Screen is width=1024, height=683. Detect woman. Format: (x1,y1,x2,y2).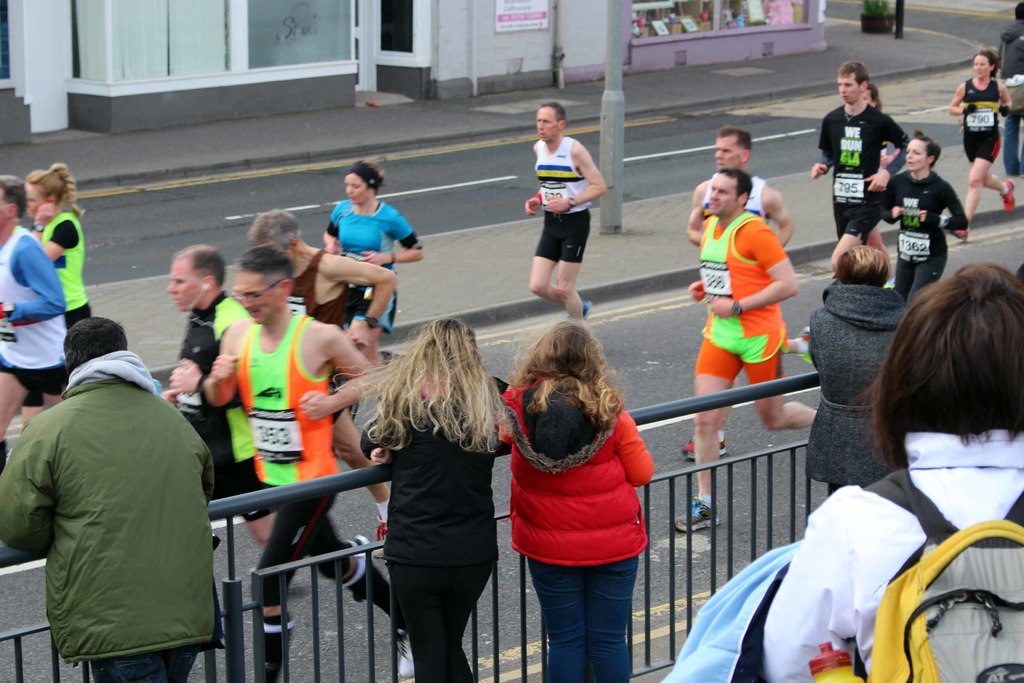
(22,162,90,332).
